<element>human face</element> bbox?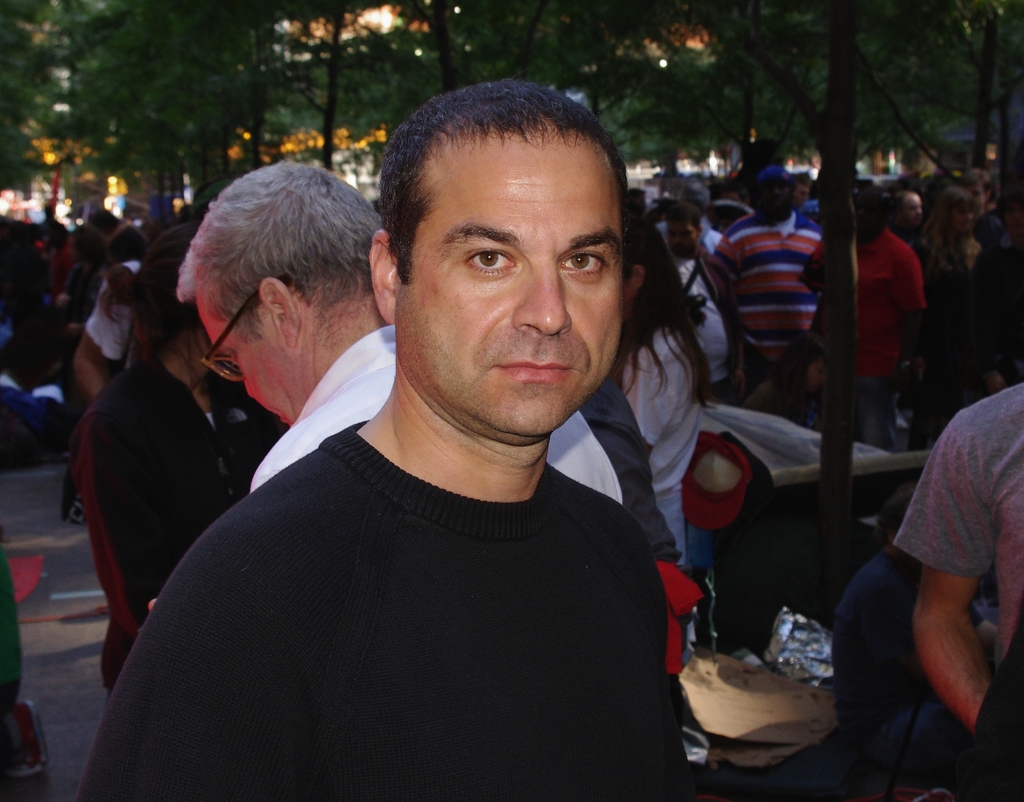
box=[396, 106, 629, 438]
